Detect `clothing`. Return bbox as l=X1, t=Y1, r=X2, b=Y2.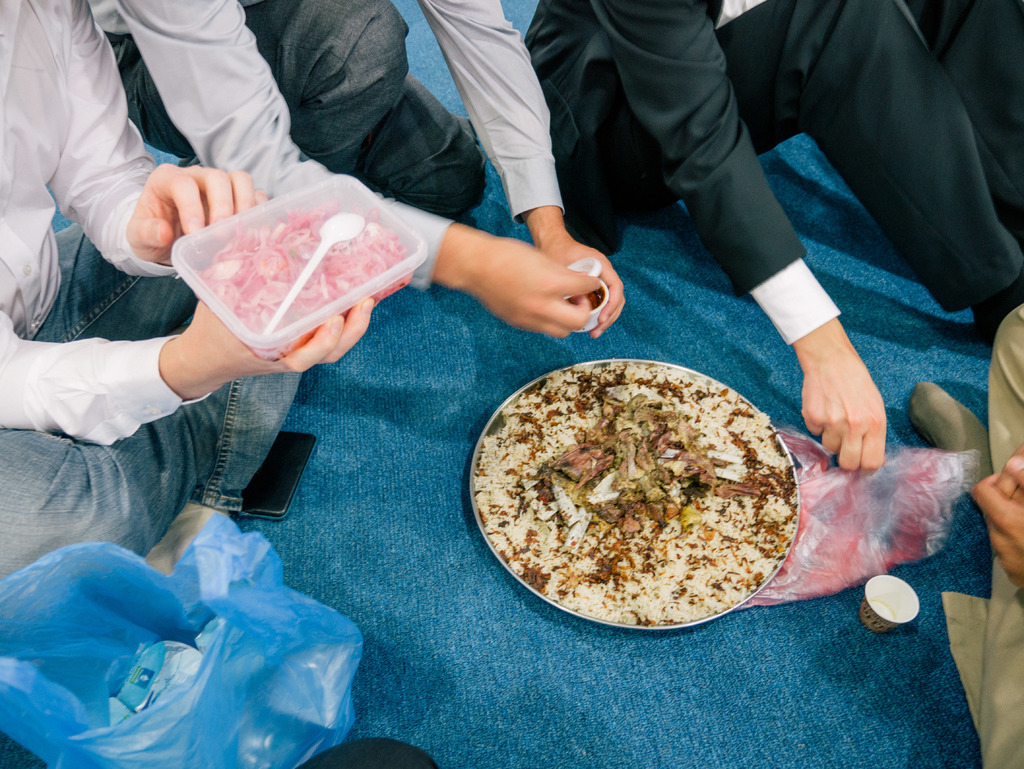
l=935, t=300, r=1023, b=768.
